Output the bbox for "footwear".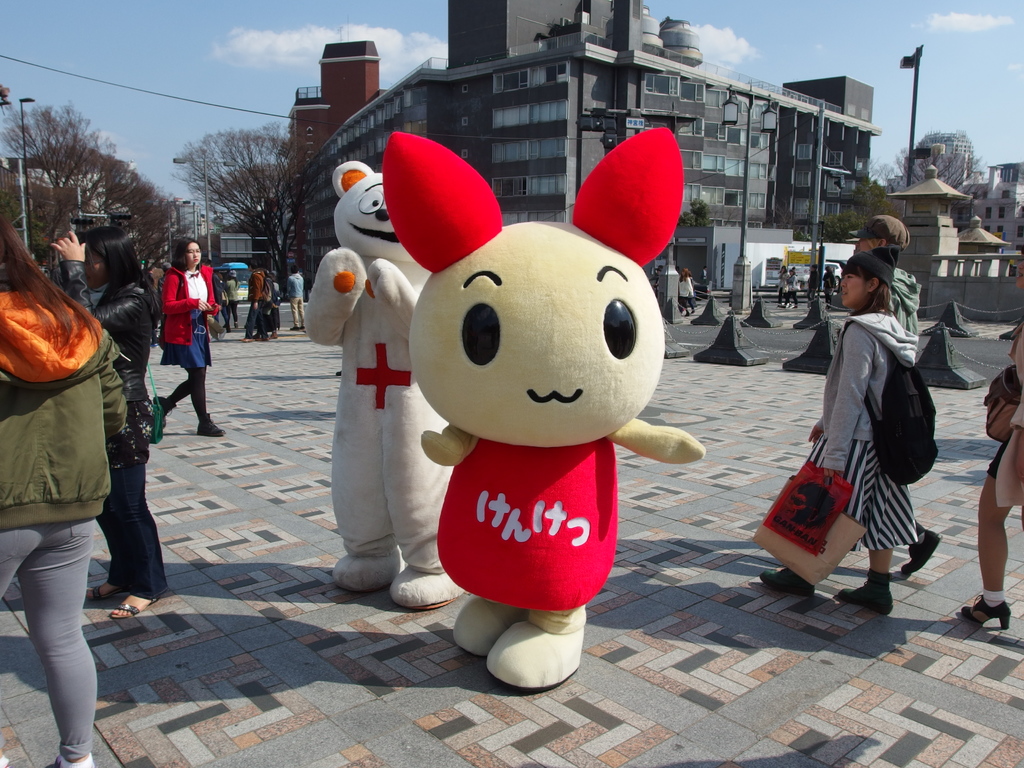
Rect(196, 405, 227, 437).
